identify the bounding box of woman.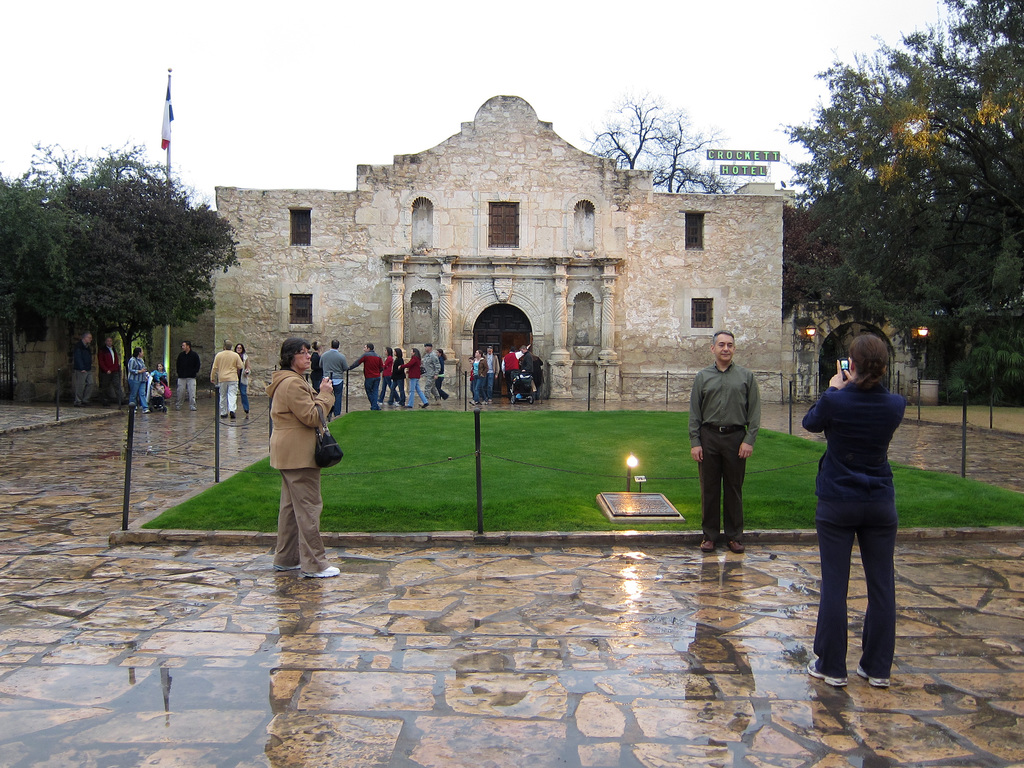
bbox=(124, 341, 165, 415).
